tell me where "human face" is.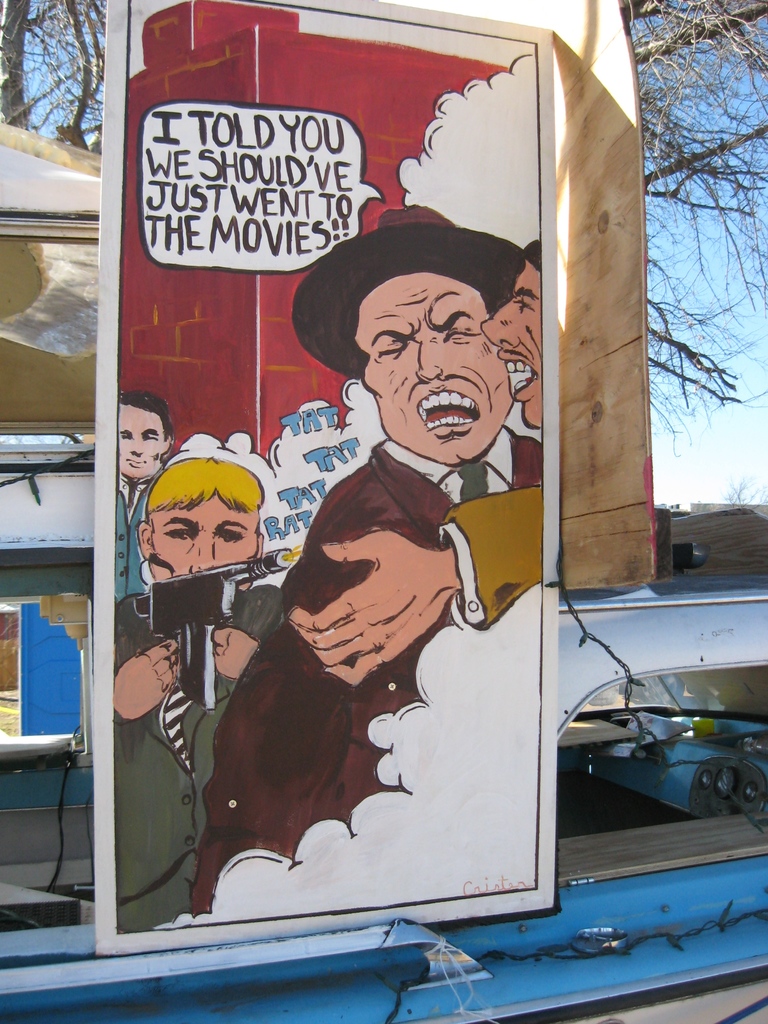
"human face" is at [145, 497, 255, 581].
